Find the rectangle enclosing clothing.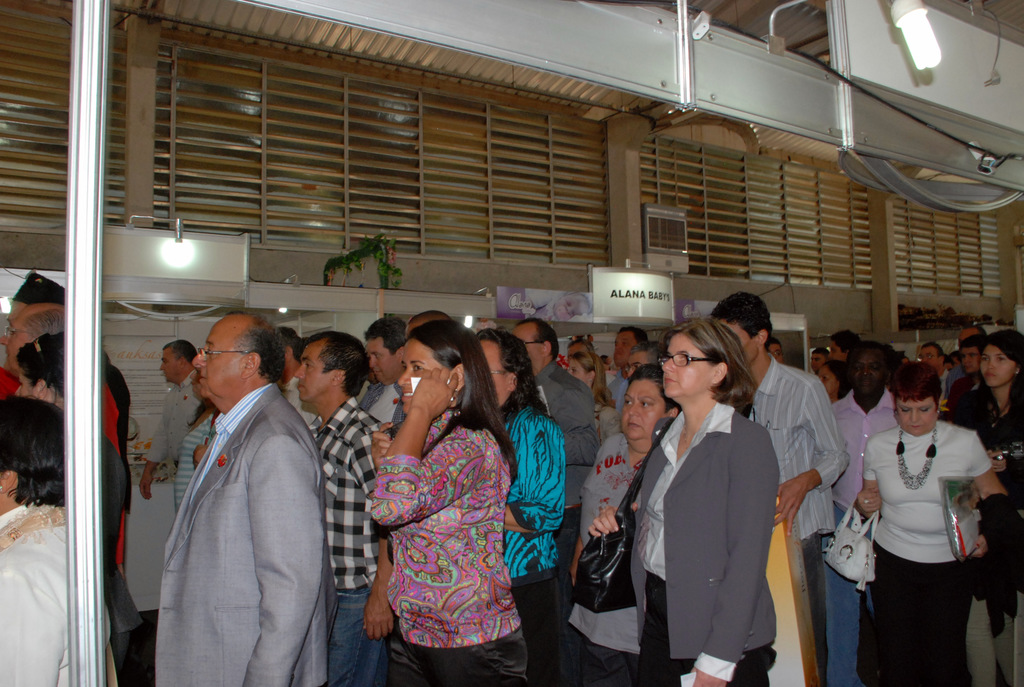
[x1=948, y1=369, x2=985, y2=409].
